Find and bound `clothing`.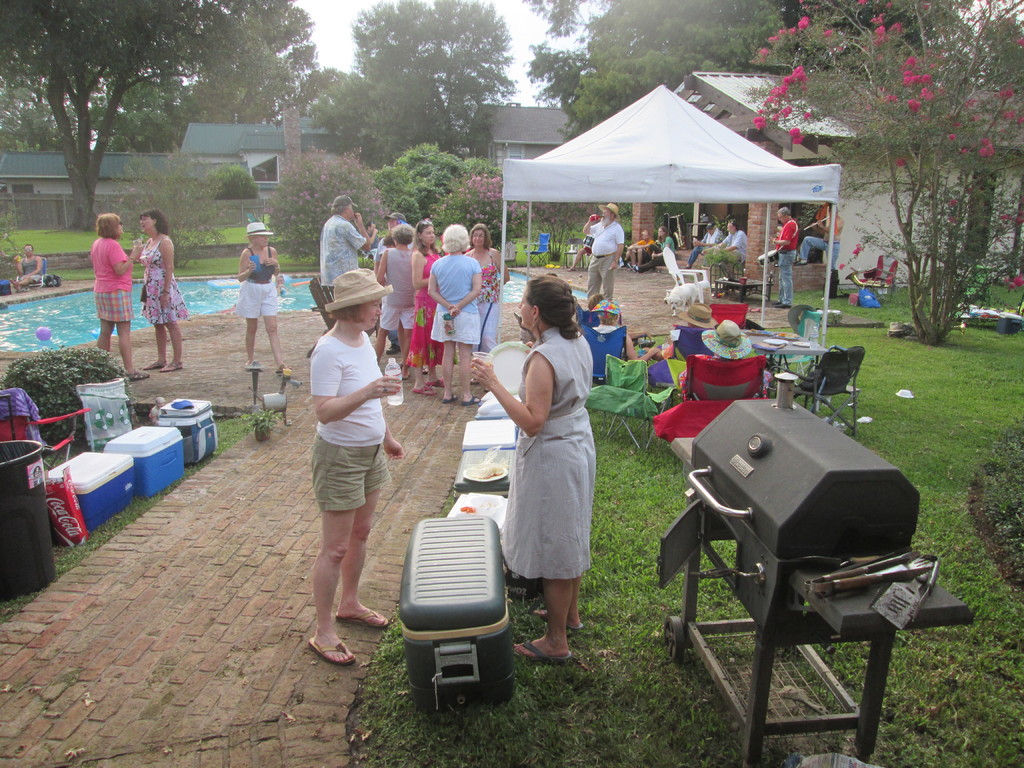
Bound: BBox(87, 238, 133, 320).
